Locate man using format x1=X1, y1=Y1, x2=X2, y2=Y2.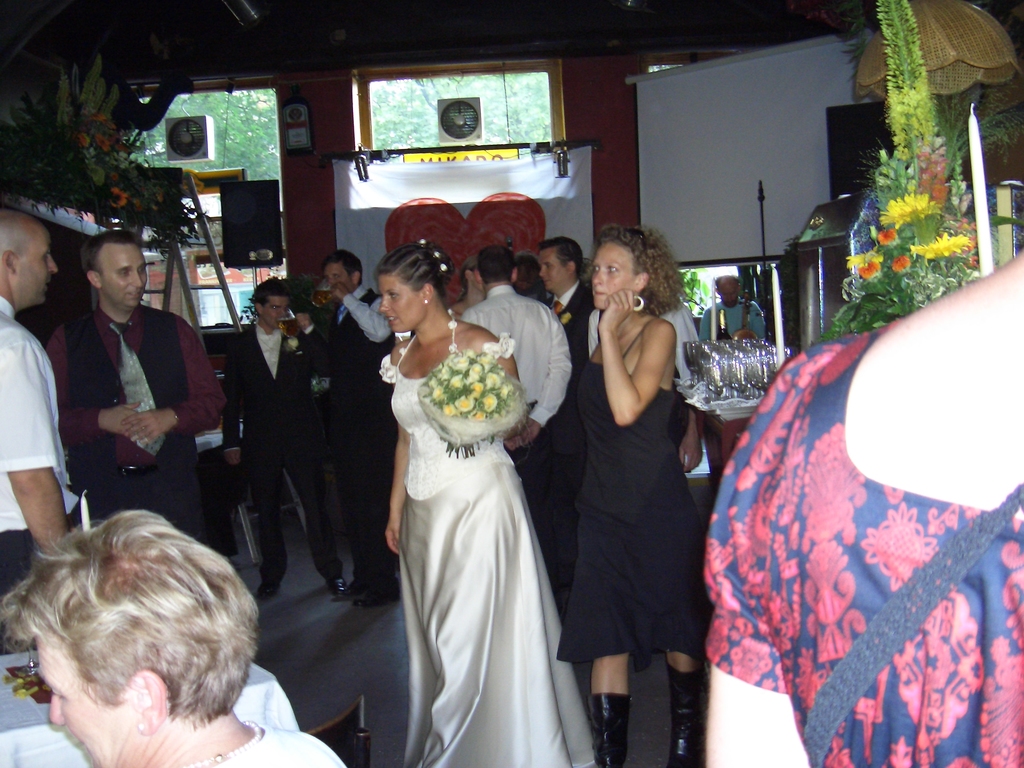
x1=326, y1=253, x2=399, y2=606.
